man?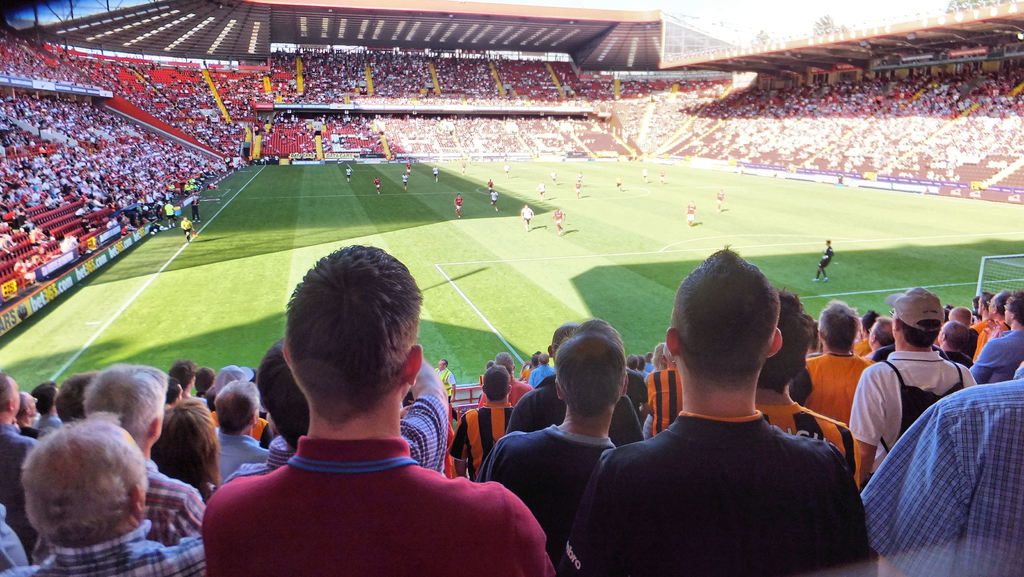
locate(378, 179, 380, 193)
